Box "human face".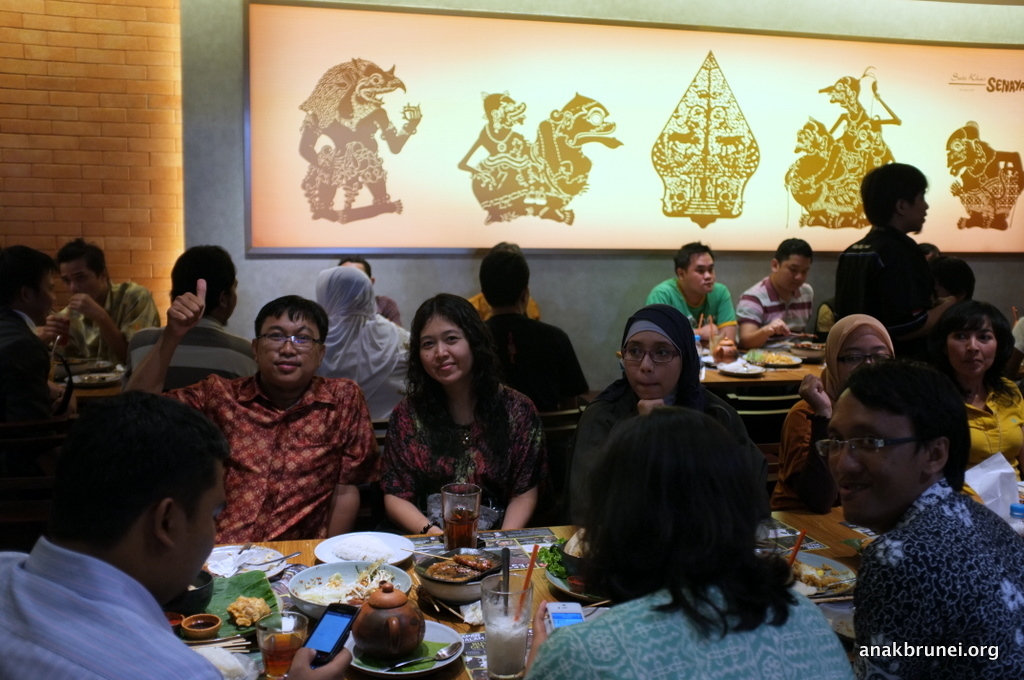
(x1=908, y1=189, x2=928, y2=230).
